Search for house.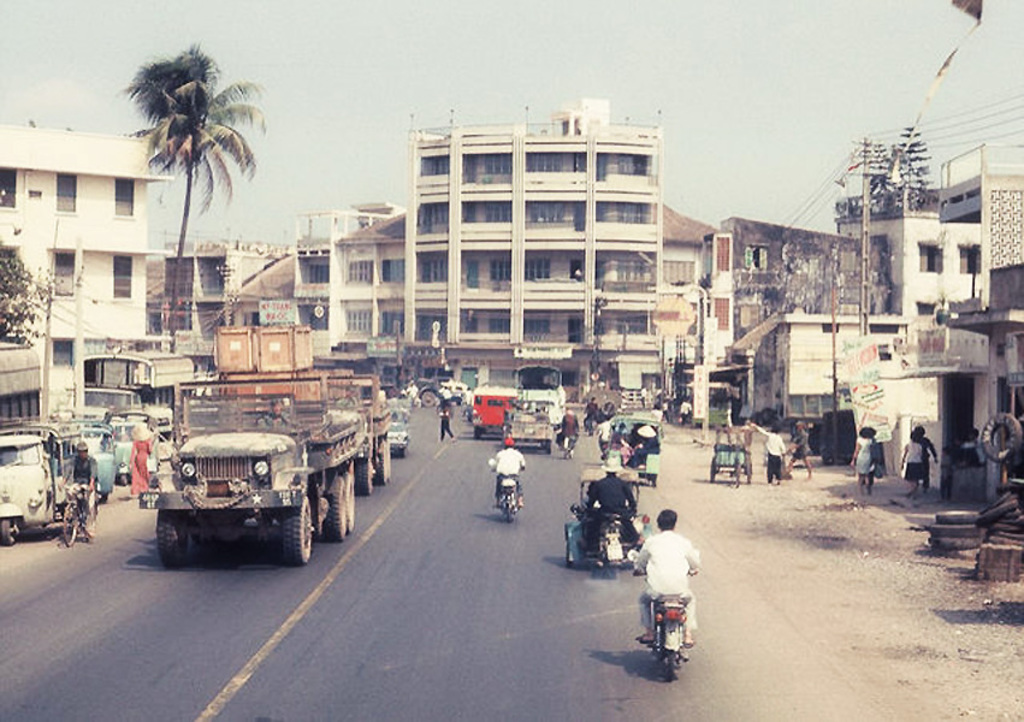
Found at select_region(734, 144, 1023, 499).
